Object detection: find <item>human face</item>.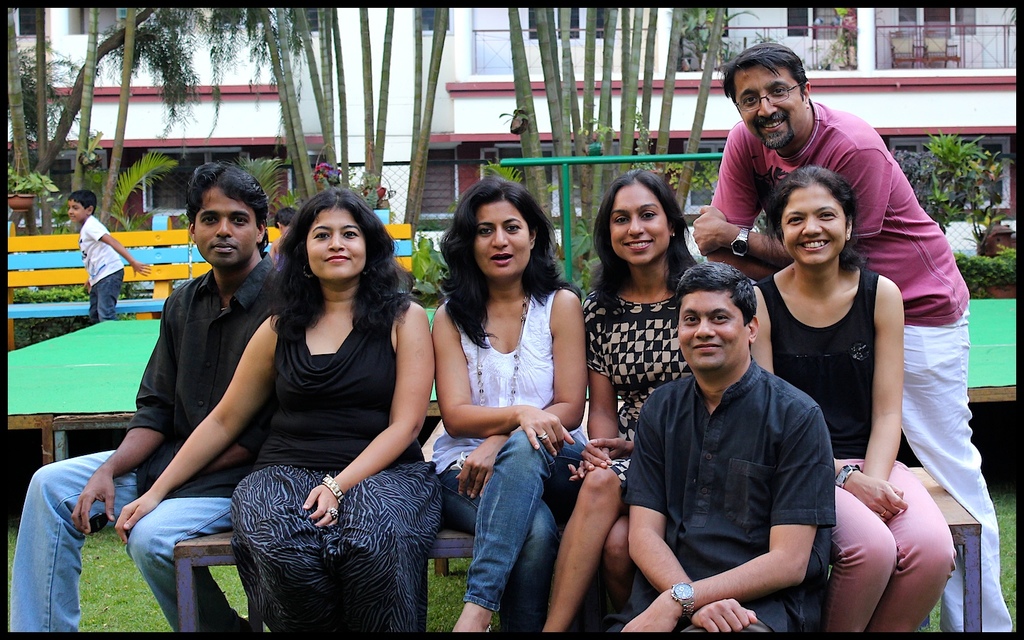
[472, 198, 530, 276].
